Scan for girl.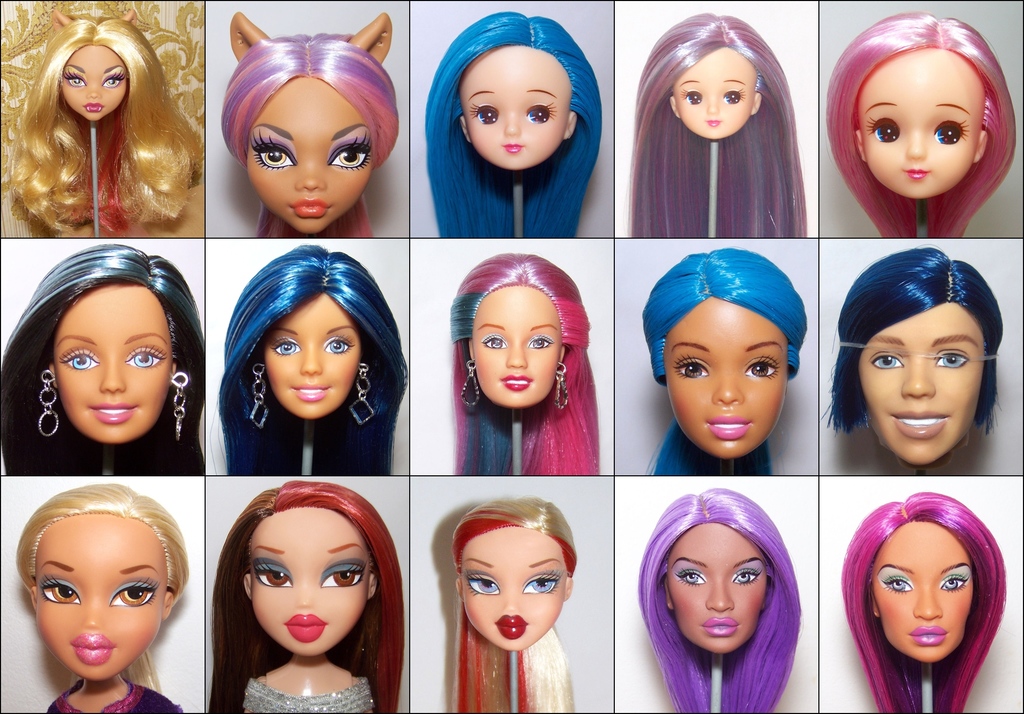
Scan result: [823, 10, 1012, 234].
